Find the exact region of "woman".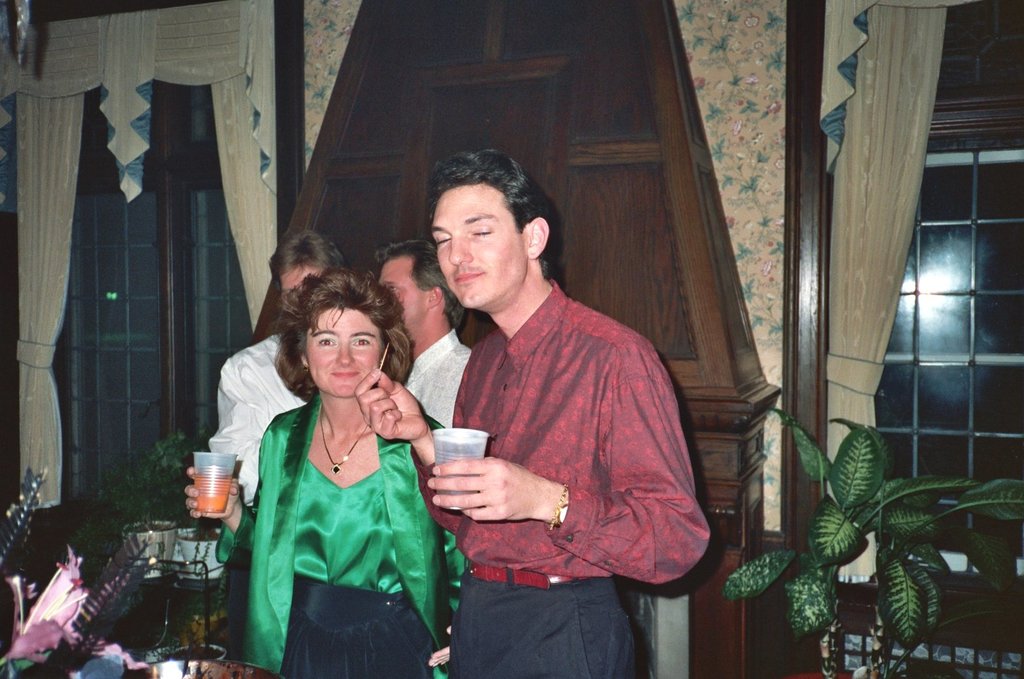
Exact region: {"x1": 211, "y1": 244, "x2": 453, "y2": 678}.
